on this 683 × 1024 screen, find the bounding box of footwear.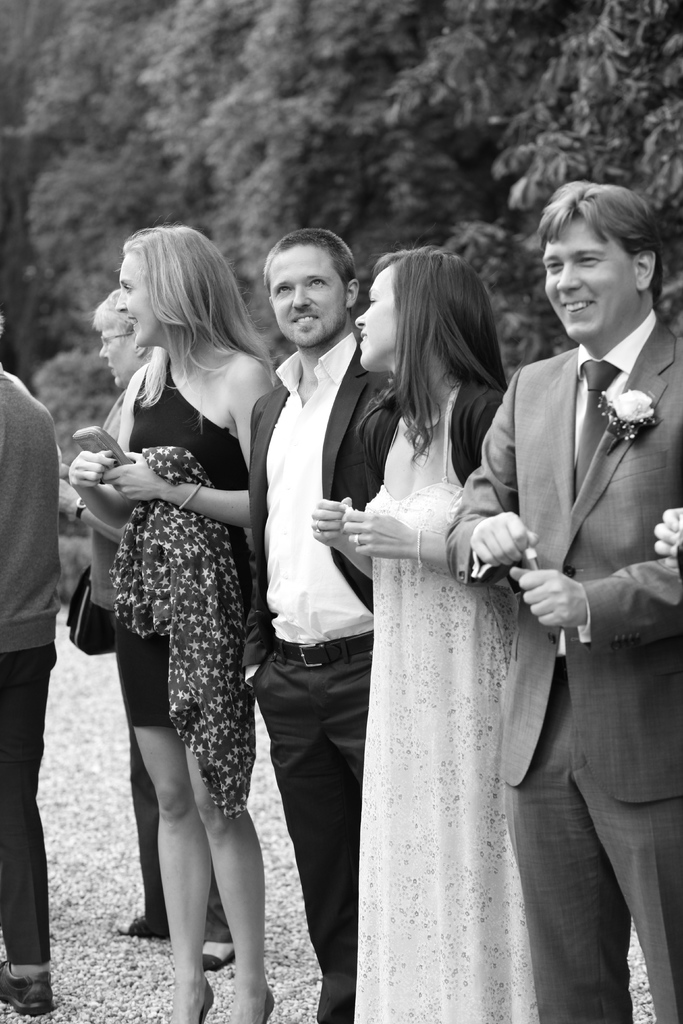
Bounding box: x1=0 y1=960 x2=53 y2=1016.
